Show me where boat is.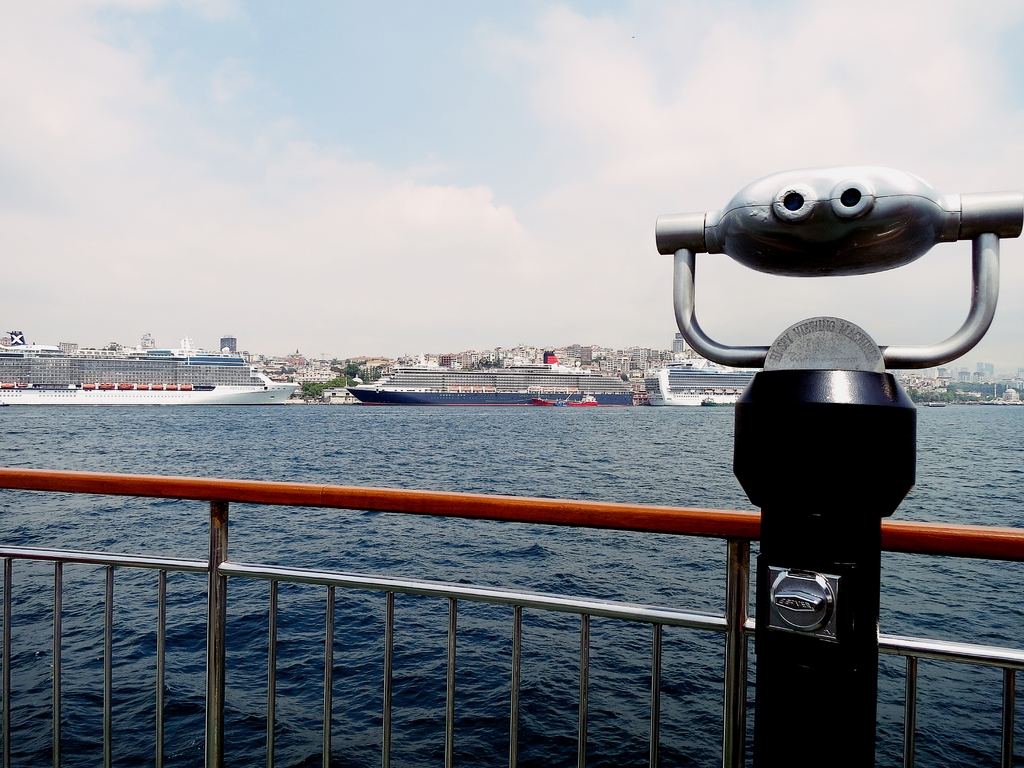
boat is at 698/394/719/408.
